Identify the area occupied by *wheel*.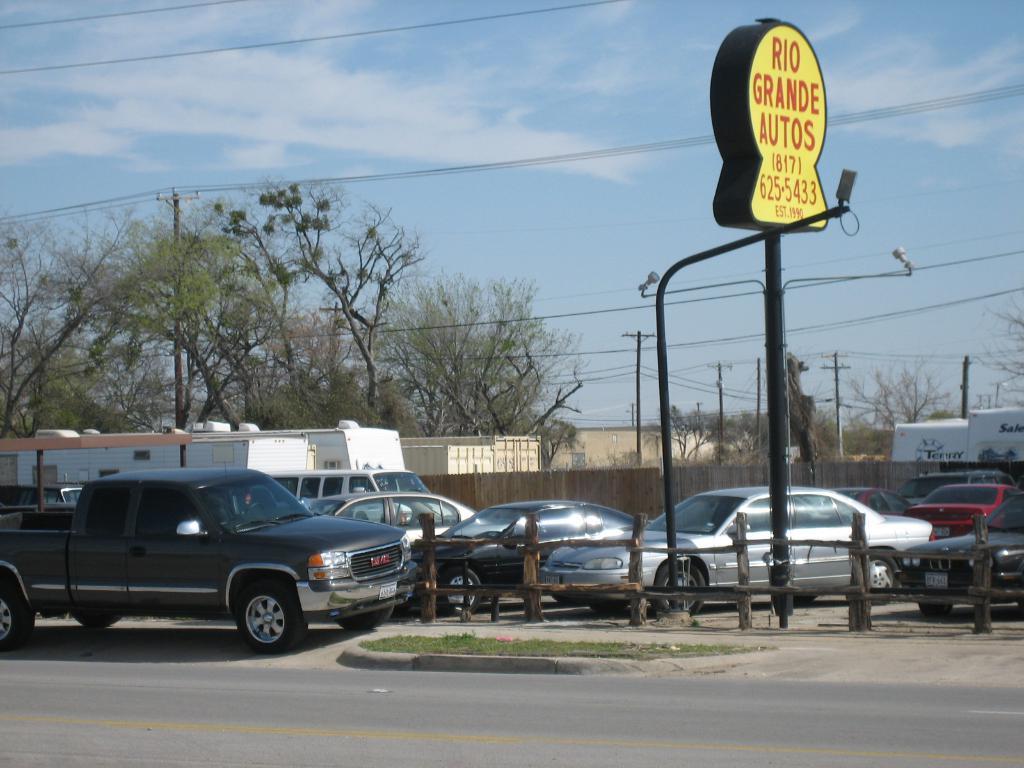
Area: locate(236, 575, 304, 661).
